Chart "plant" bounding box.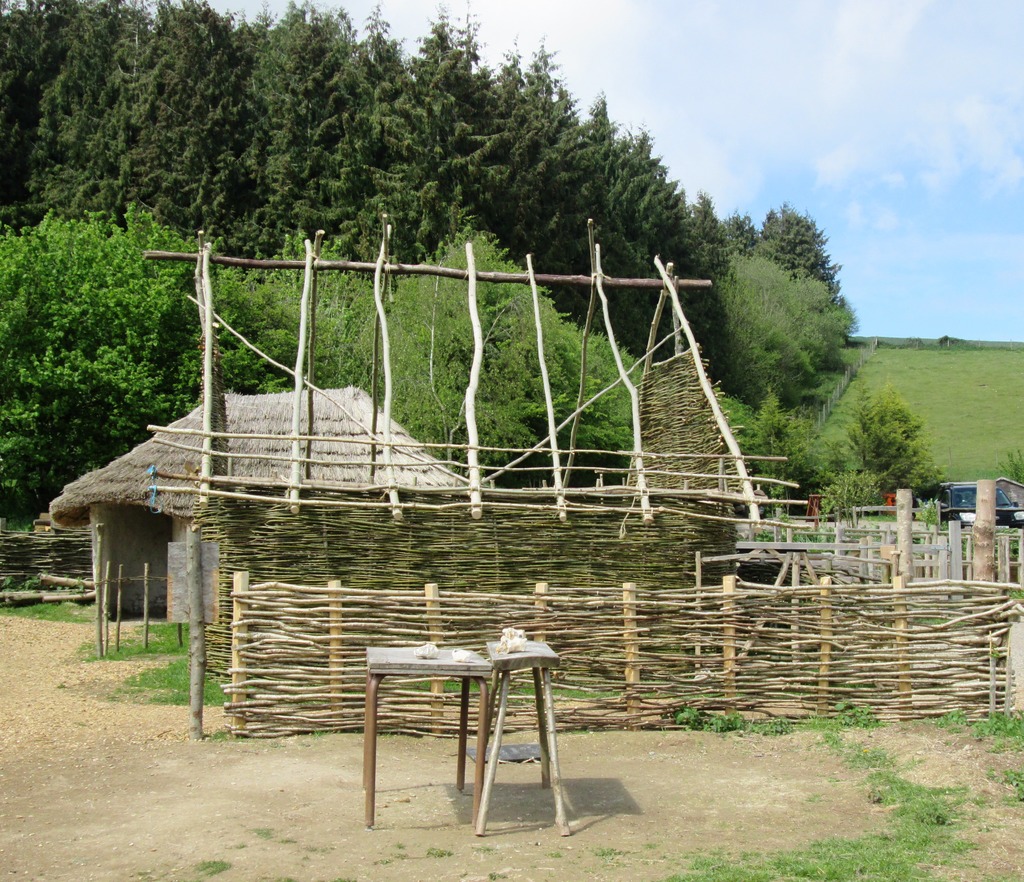
Charted: box(108, 650, 228, 700).
